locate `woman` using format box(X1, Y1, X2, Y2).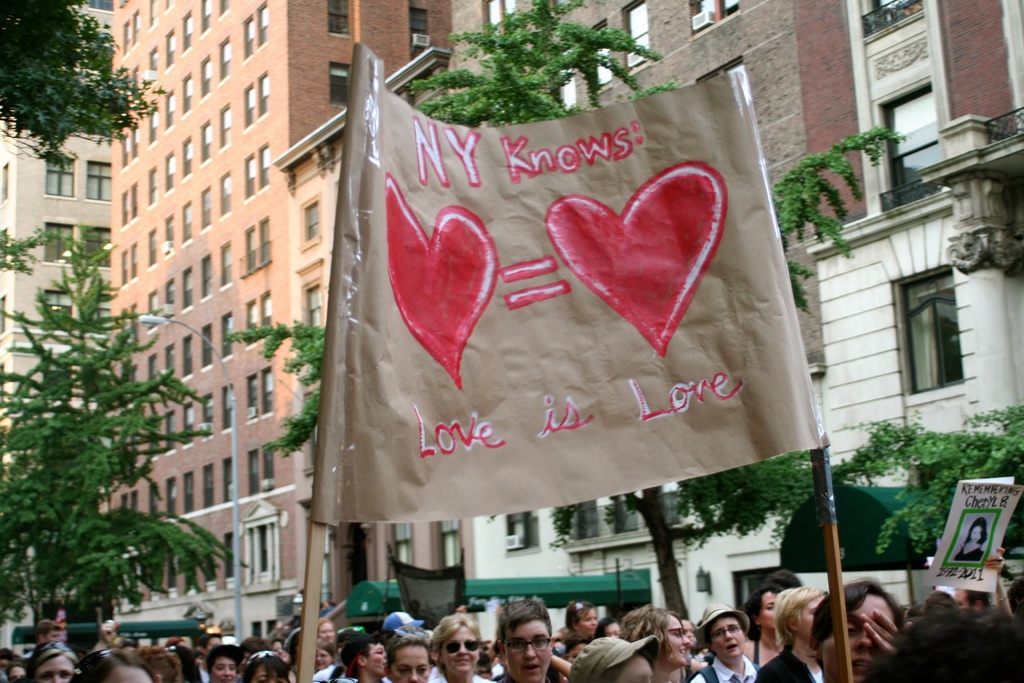
box(236, 648, 298, 682).
